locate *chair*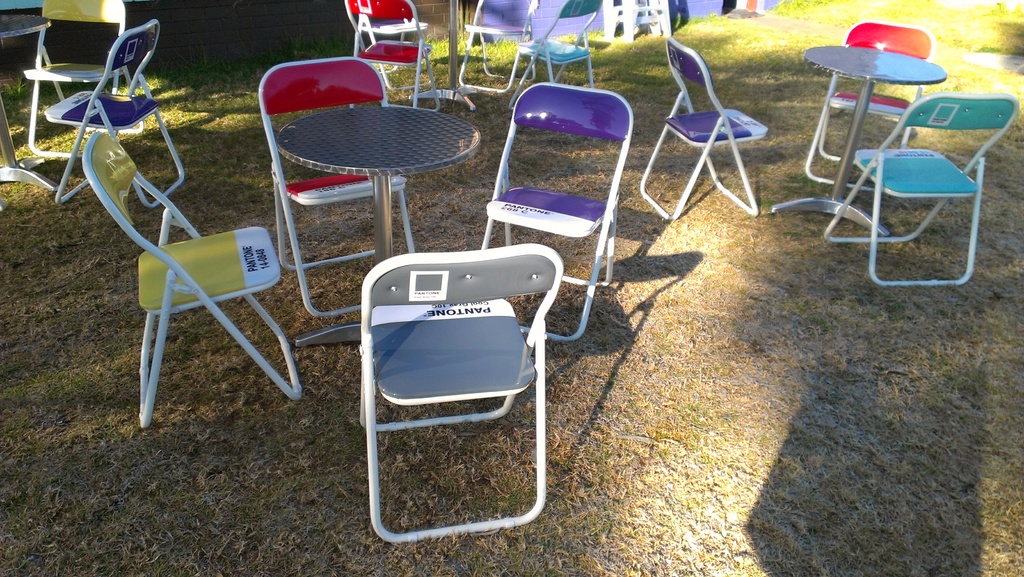
region(360, 242, 566, 545)
